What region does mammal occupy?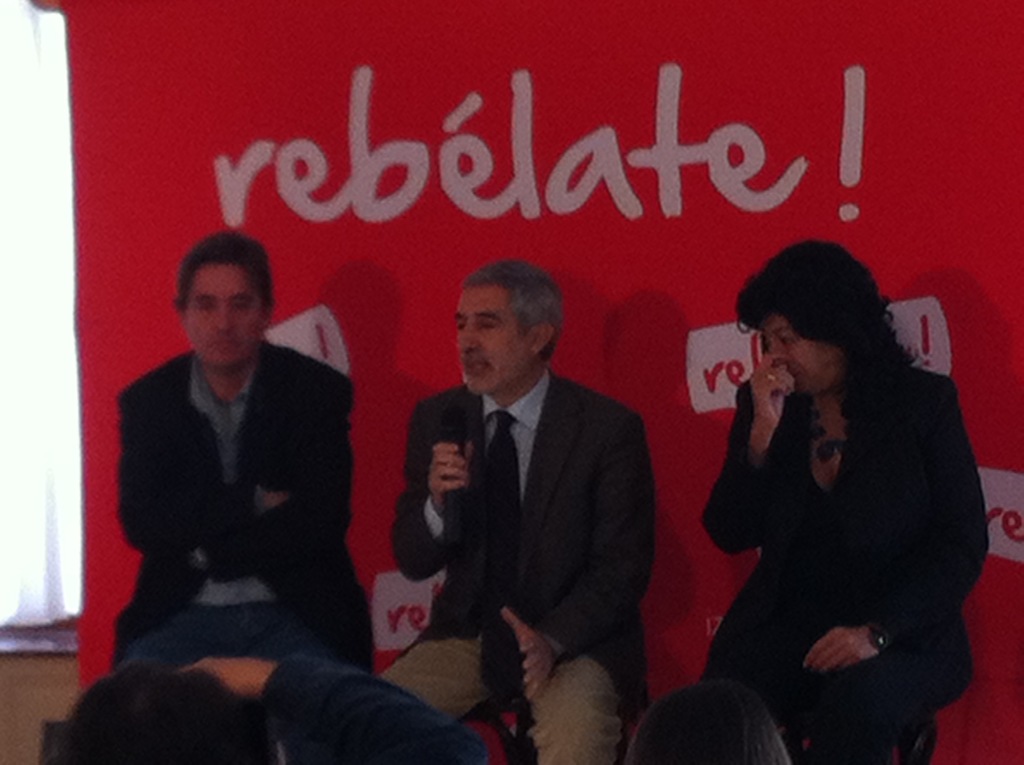
380, 266, 632, 761.
